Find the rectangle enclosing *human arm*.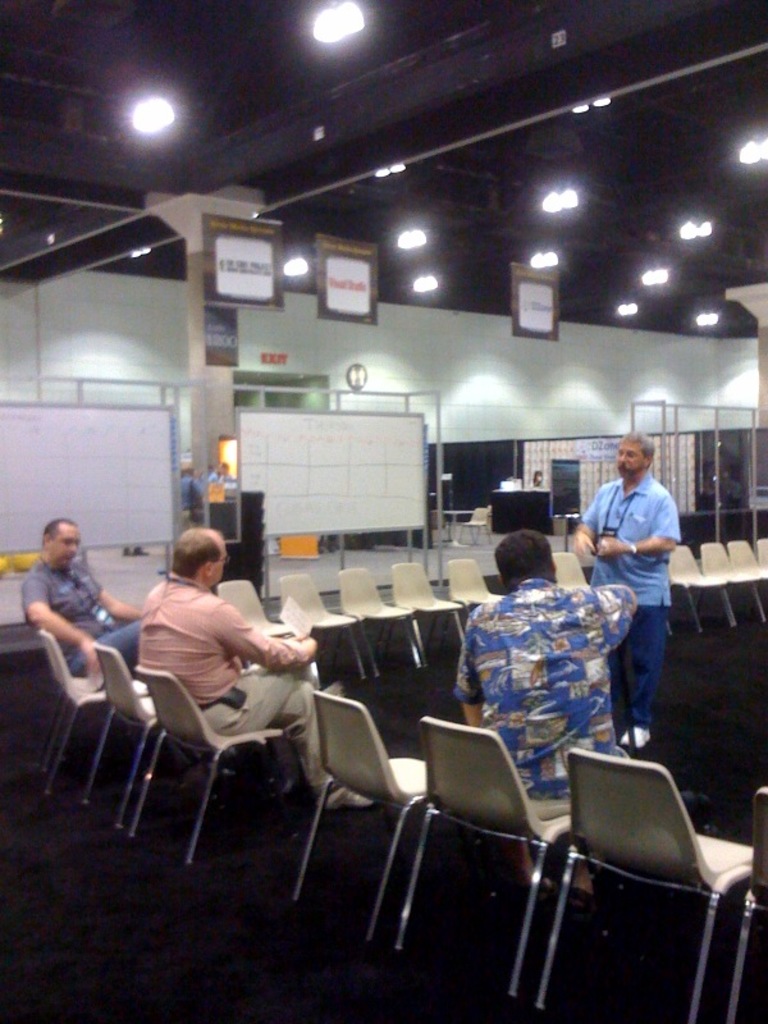
(452,612,488,728).
